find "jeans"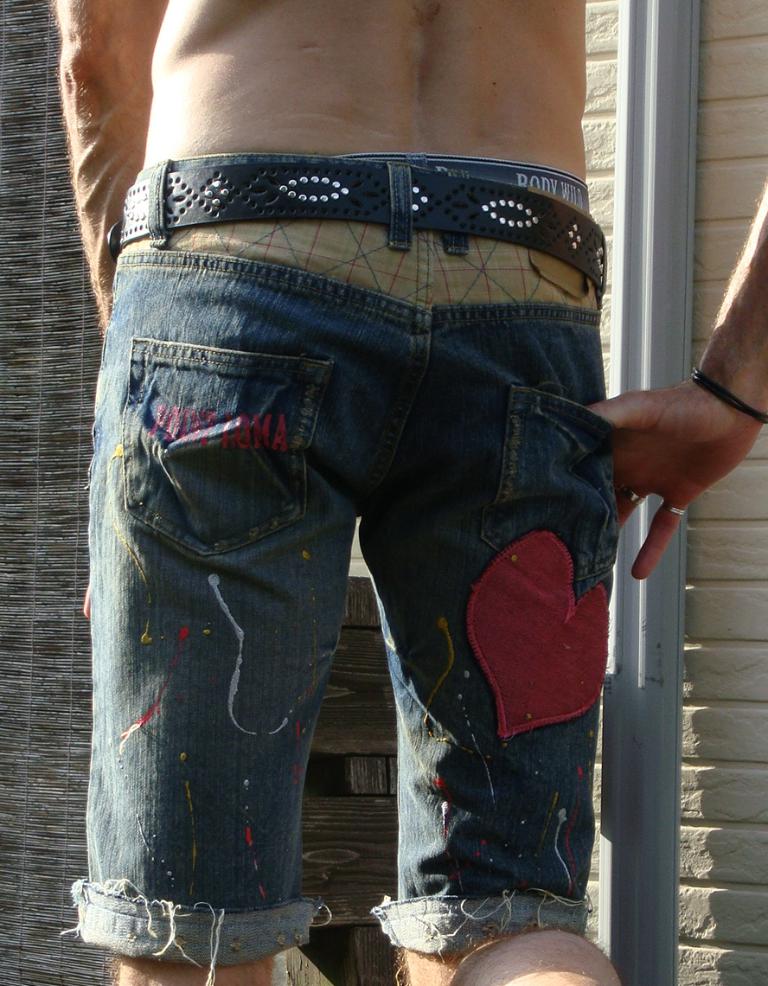
<region>33, 260, 645, 952</region>
